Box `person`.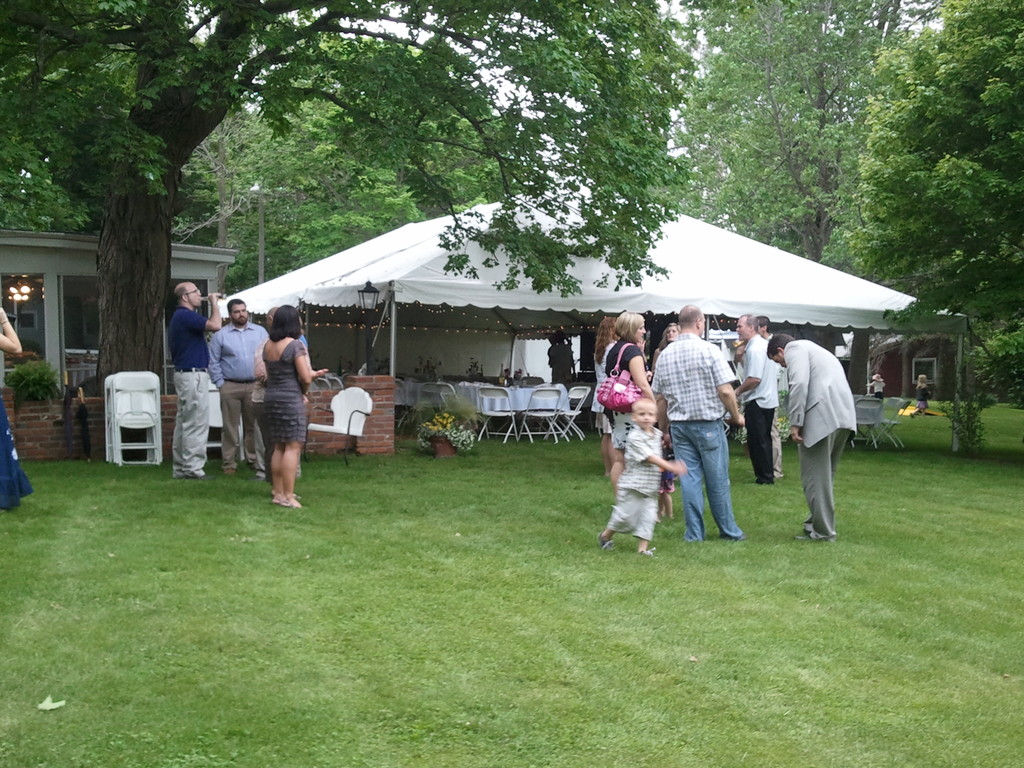
(x1=660, y1=324, x2=677, y2=349).
